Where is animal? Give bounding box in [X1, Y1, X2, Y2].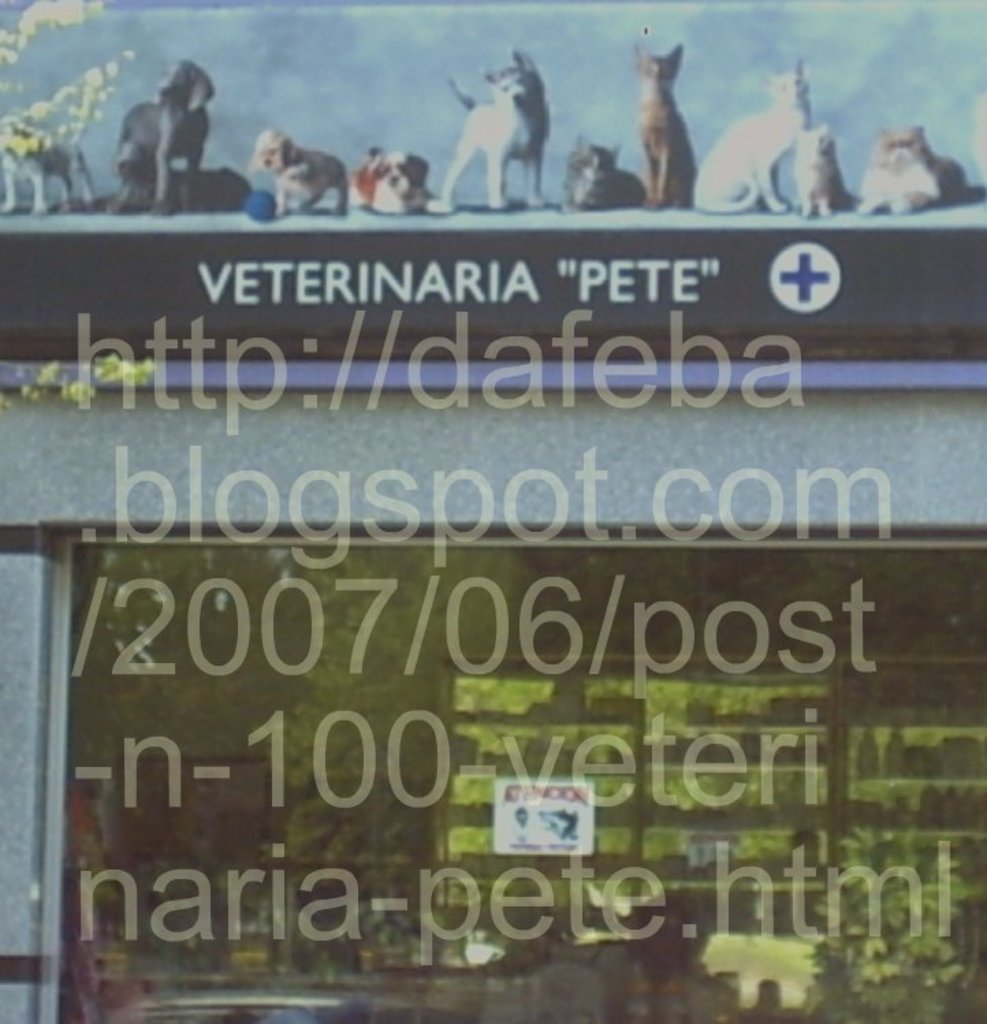
[432, 44, 563, 216].
